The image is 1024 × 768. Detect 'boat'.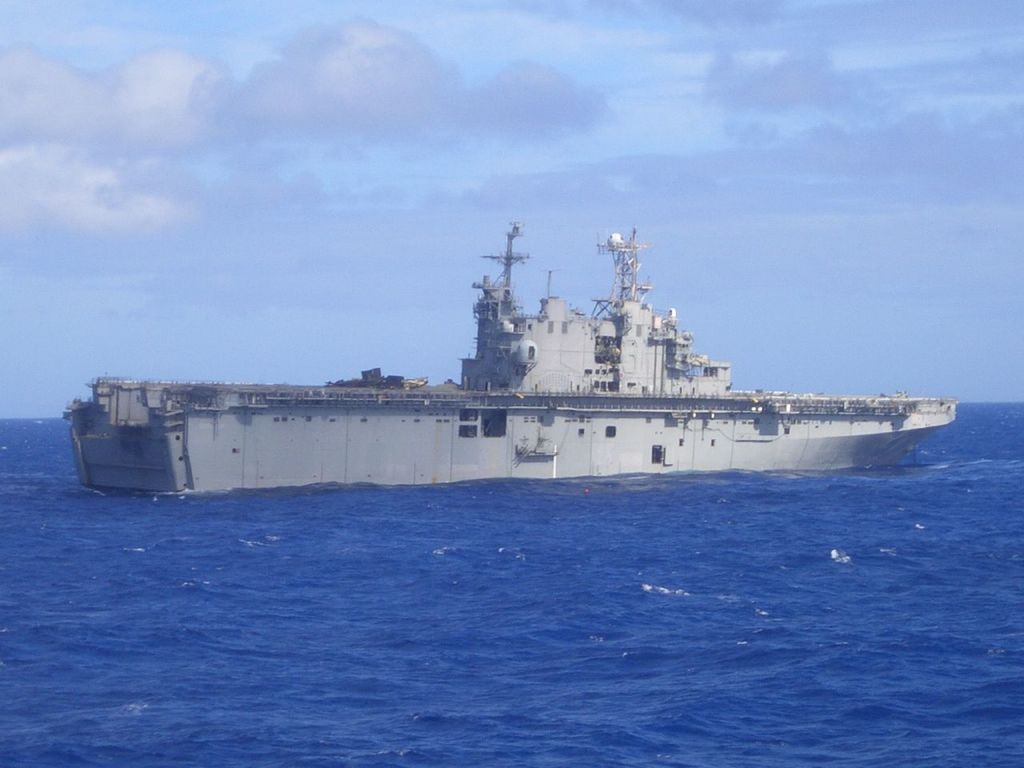
Detection: region(49, 278, 980, 495).
